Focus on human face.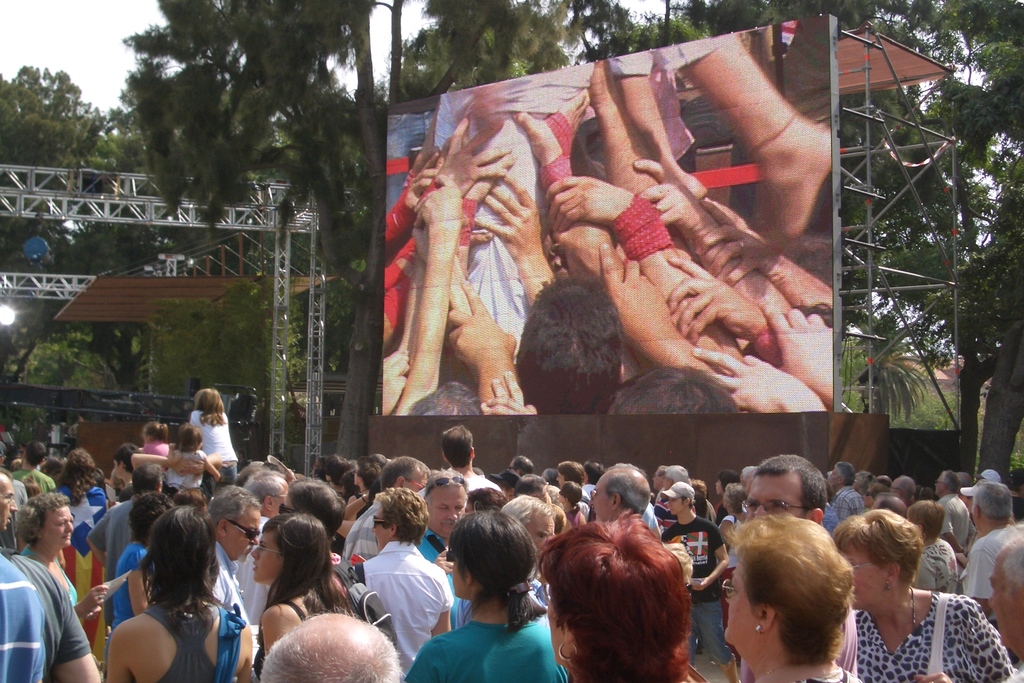
Focused at bbox(0, 476, 17, 529).
